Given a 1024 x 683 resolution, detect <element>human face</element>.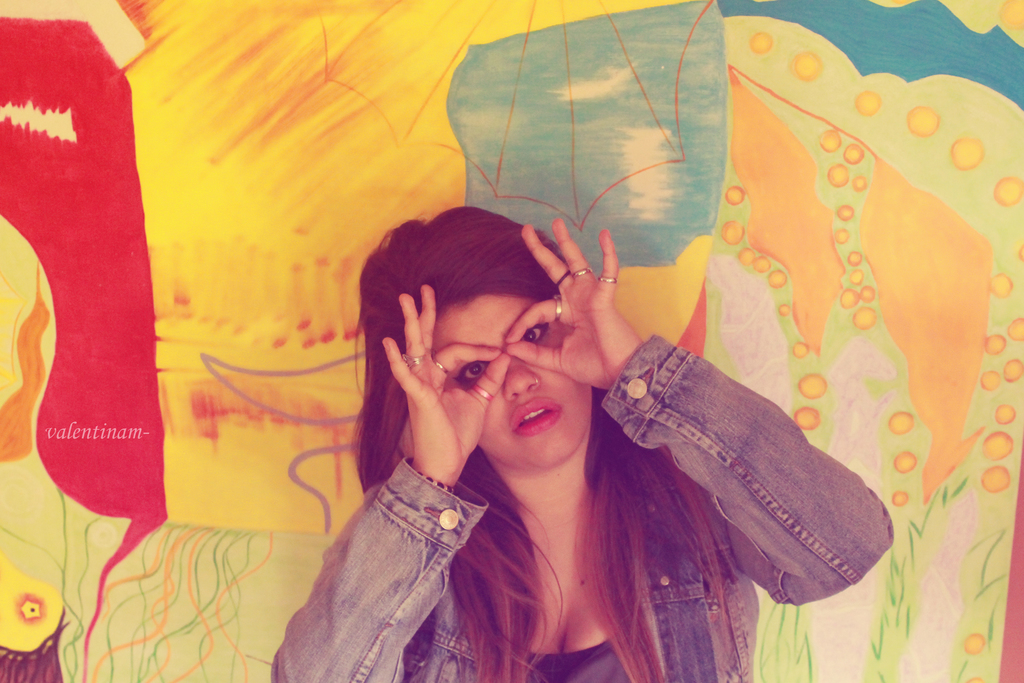
crop(436, 300, 594, 470).
